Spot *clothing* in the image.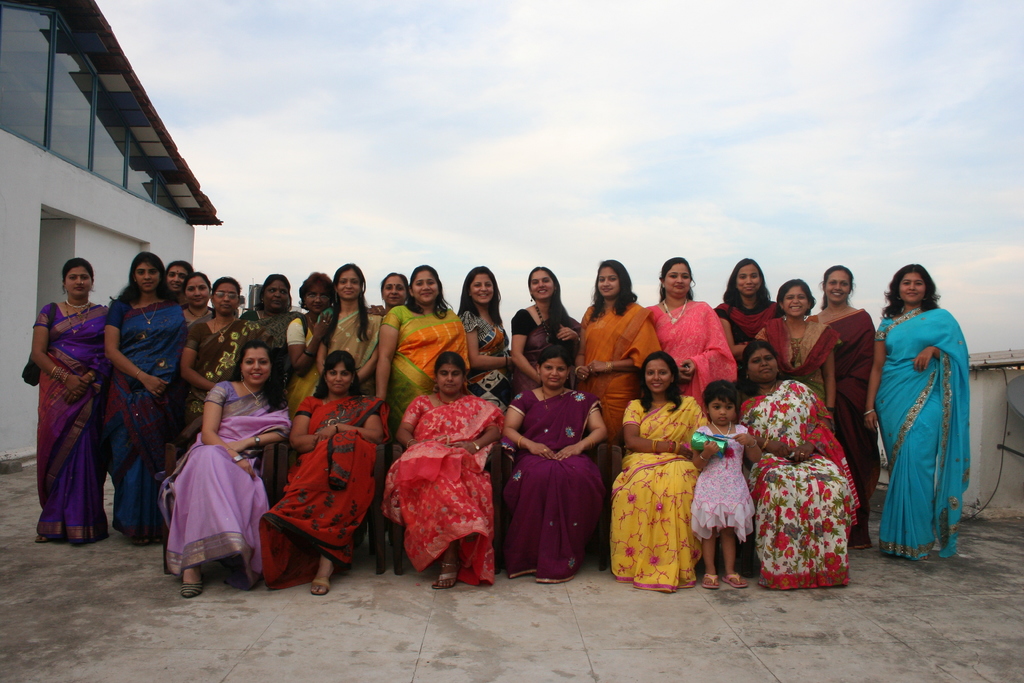
*clothing* found at bbox=[760, 318, 844, 411].
